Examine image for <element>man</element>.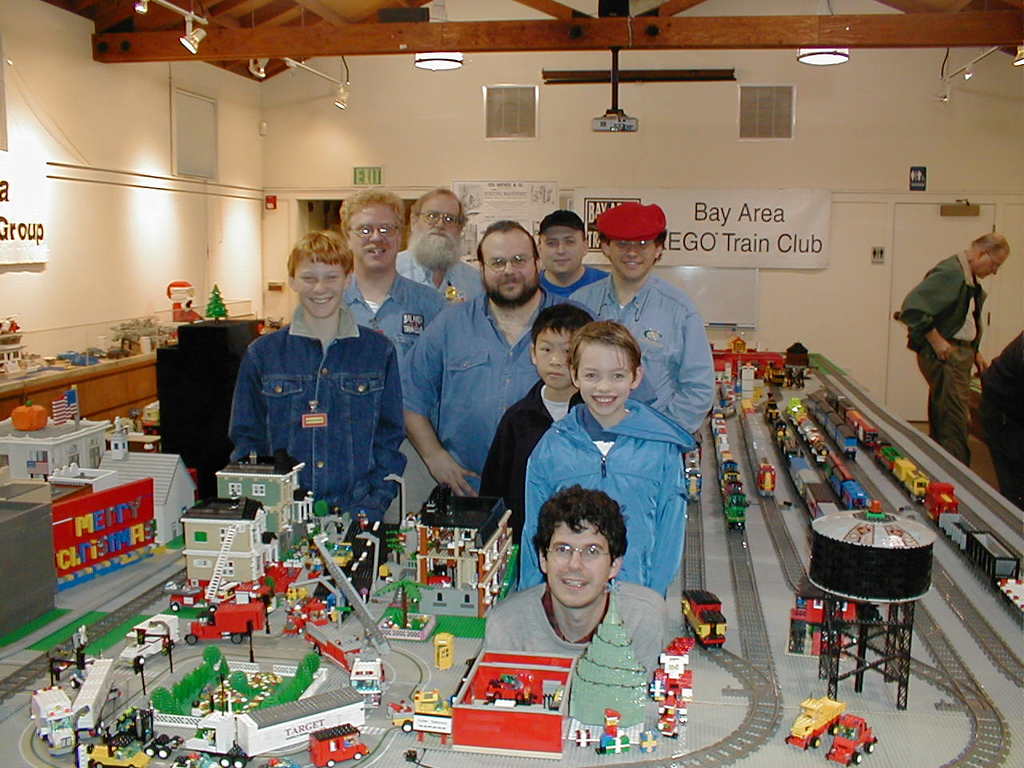
Examination result: x1=567 y1=216 x2=718 y2=434.
